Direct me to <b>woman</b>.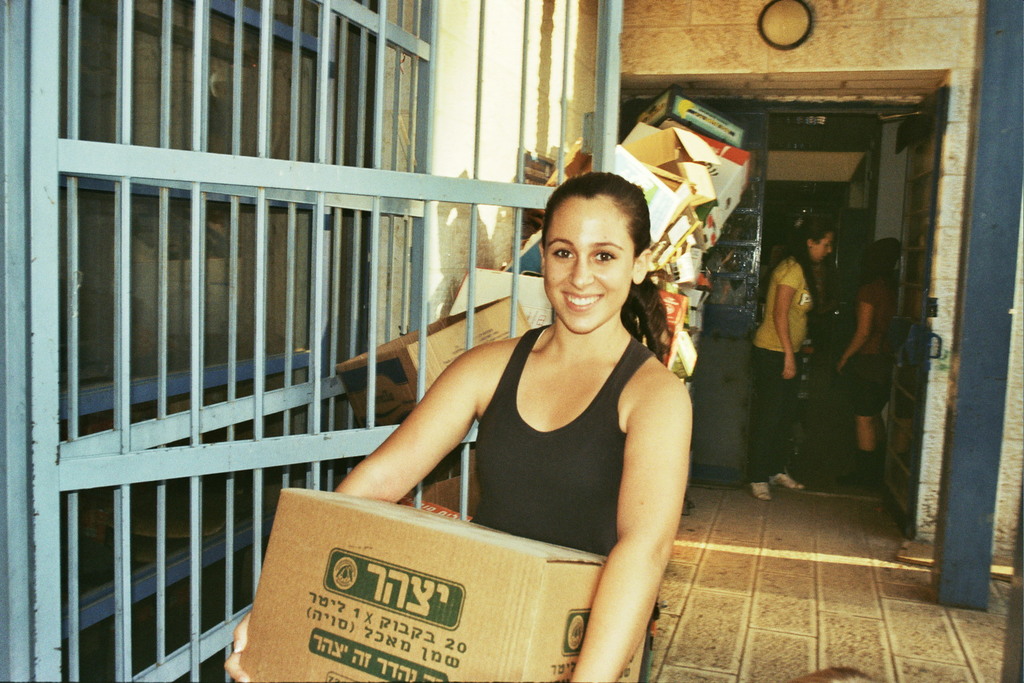
Direction: x1=740, y1=203, x2=843, y2=508.
